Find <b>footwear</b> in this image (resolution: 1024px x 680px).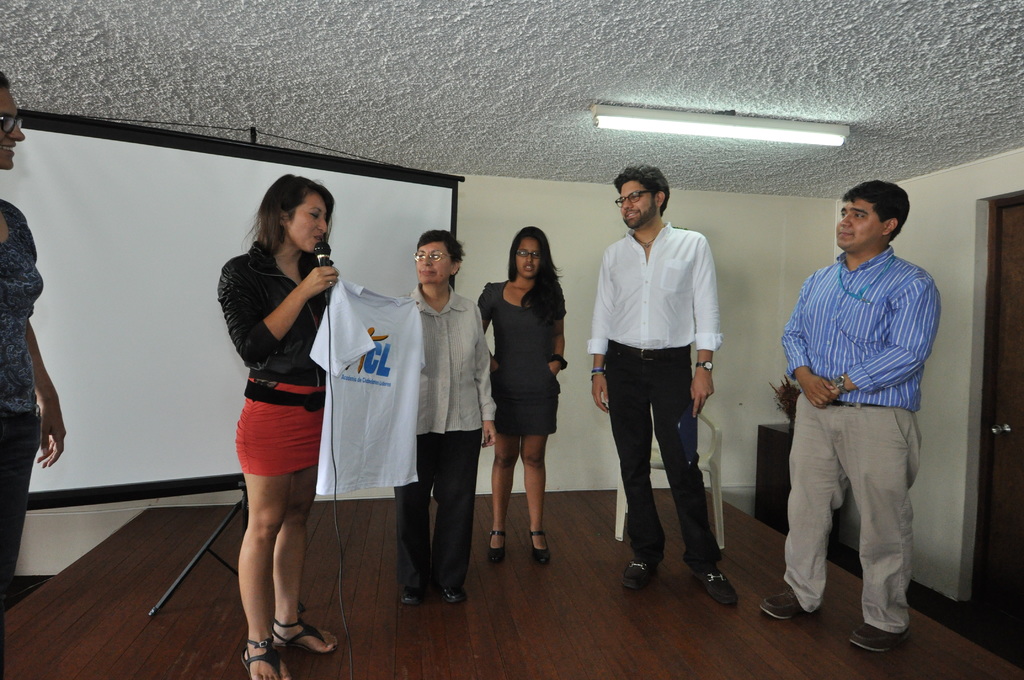
locate(438, 583, 467, 608).
